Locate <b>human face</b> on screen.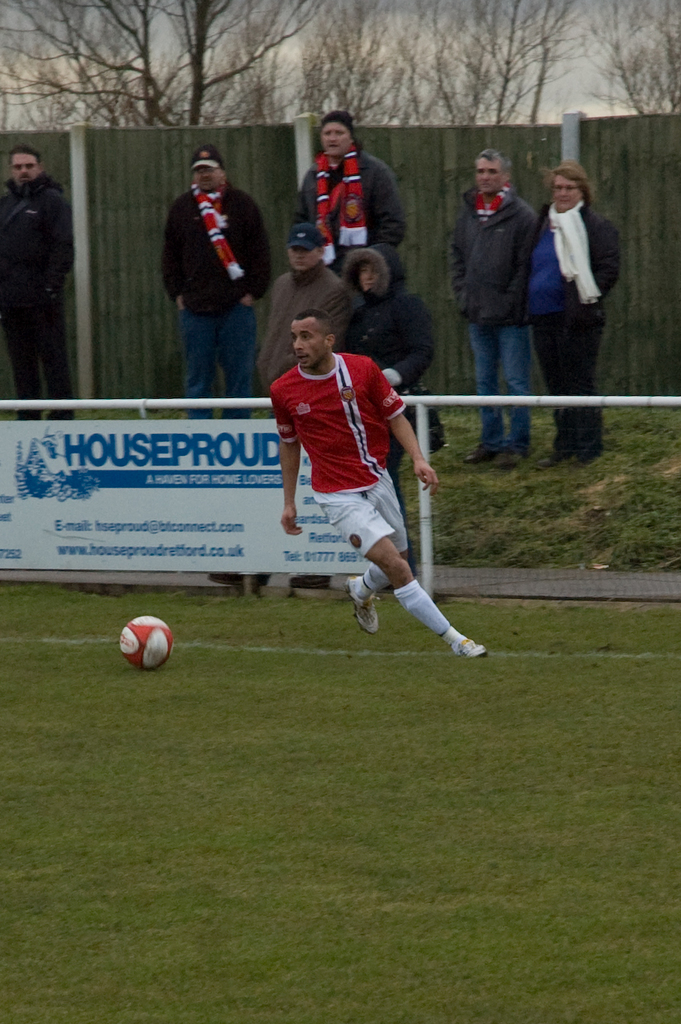
On screen at [x1=325, y1=127, x2=348, y2=157].
